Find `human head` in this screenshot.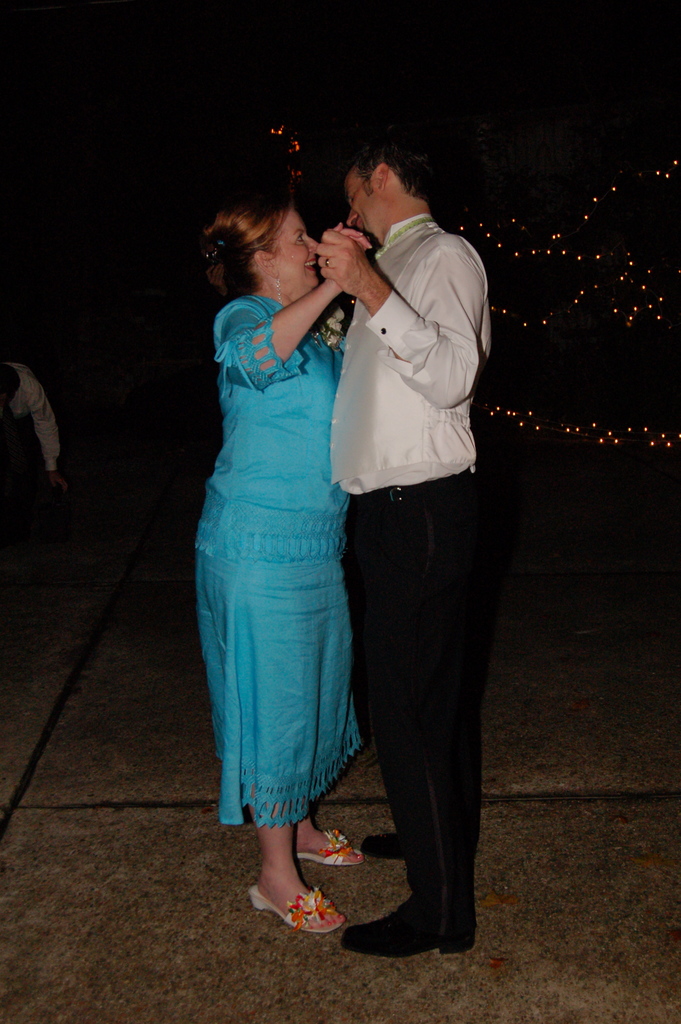
The bounding box for `human head` is region(206, 194, 320, 295).
